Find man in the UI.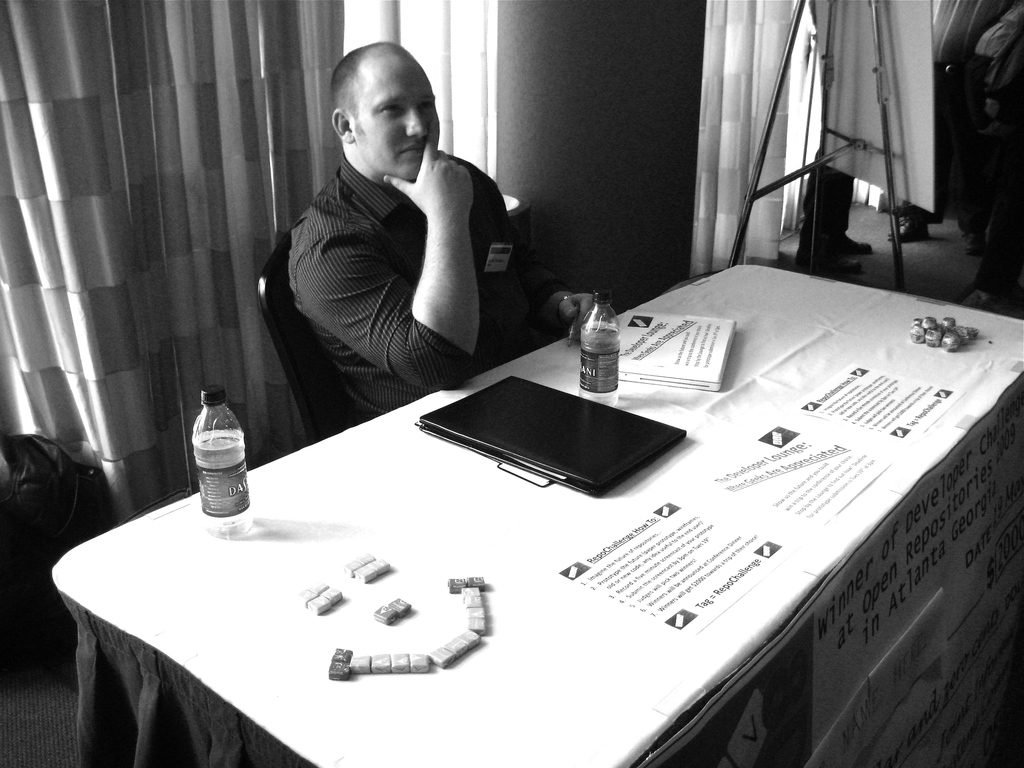
UI element at {"x1": 244, "y1": 50, "x2": 555, "y2": 433}.
